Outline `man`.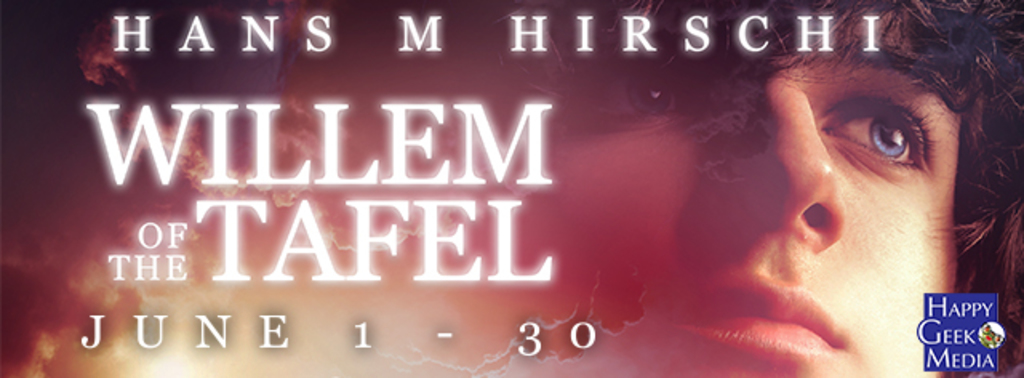
Outline: 493, 0, 1022, 376.
